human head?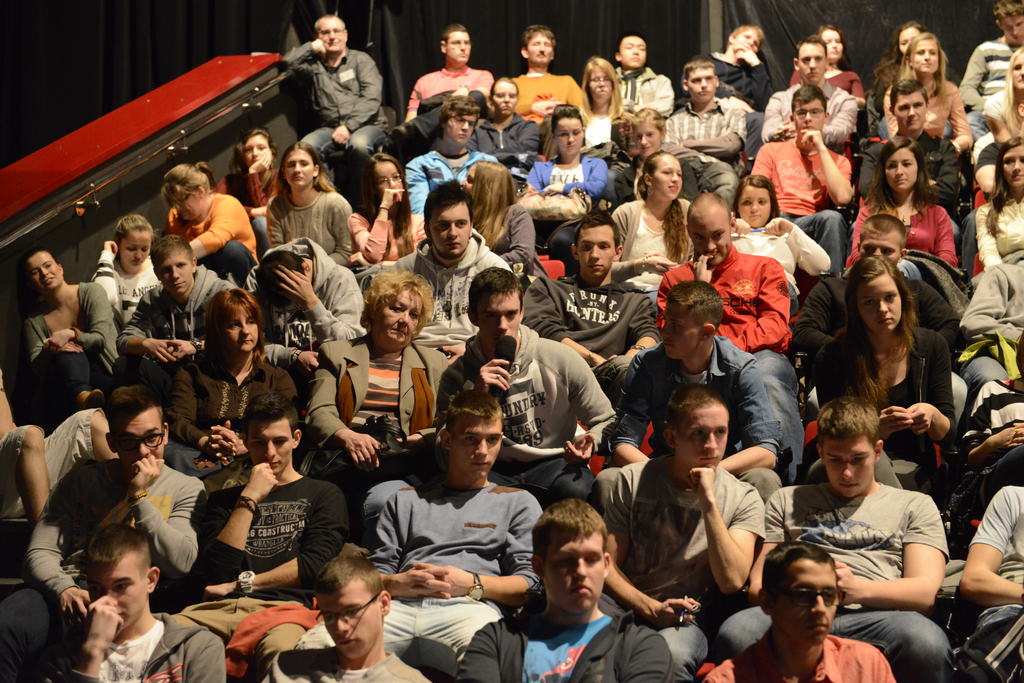
region(639, 149, 684, 204)
